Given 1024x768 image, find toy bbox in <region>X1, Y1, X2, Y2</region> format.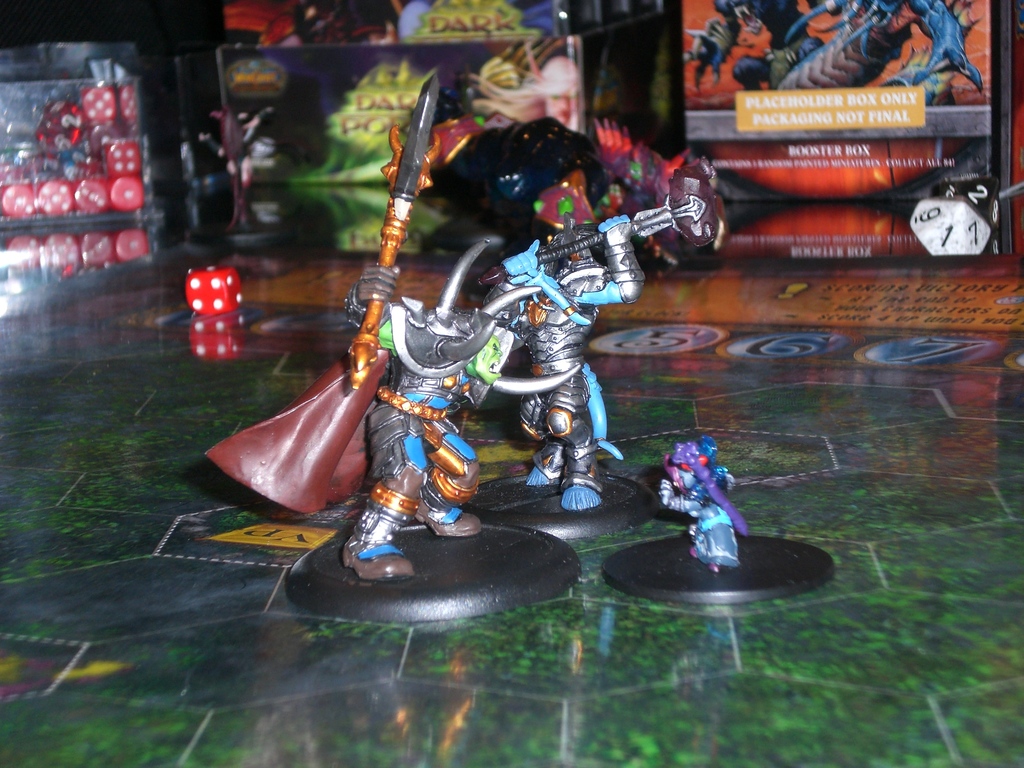
<region>40, 177, 74, 216</region>.
